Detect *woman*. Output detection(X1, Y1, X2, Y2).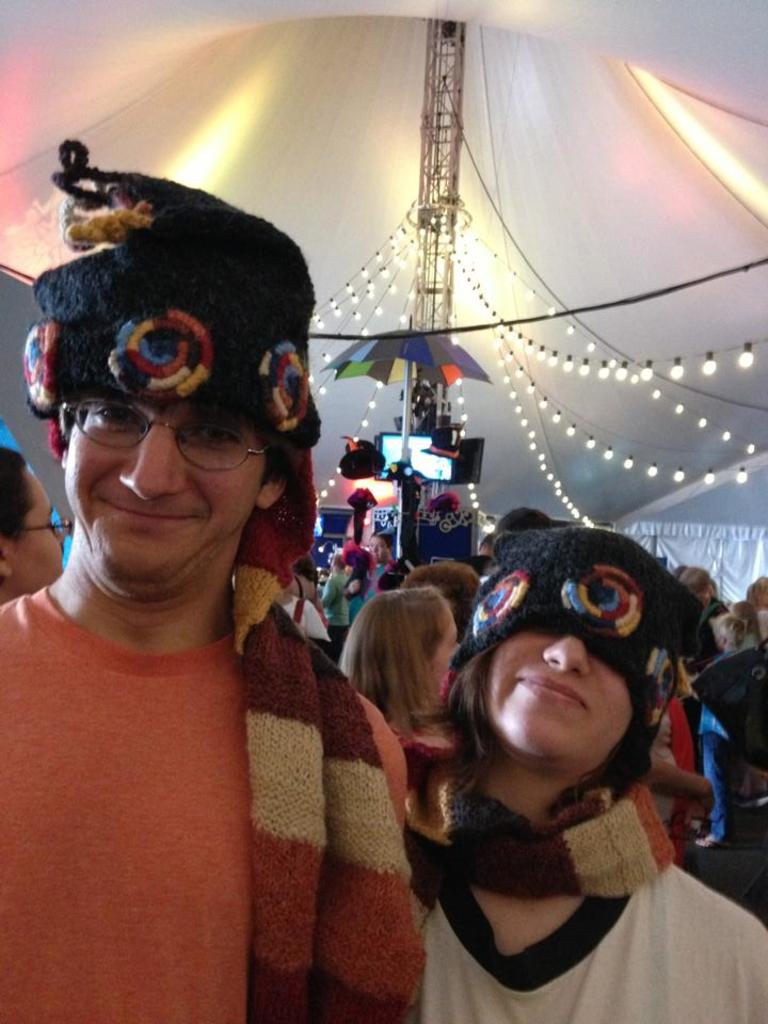
detection(364, 523, 412, 589).
